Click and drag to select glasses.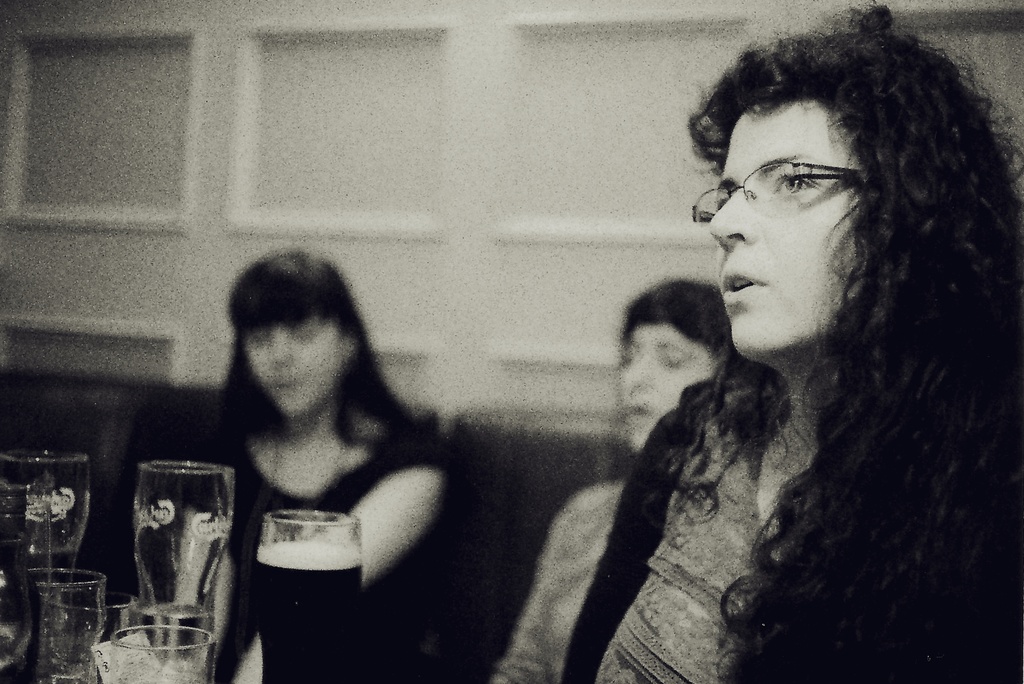
Selection: {"x1": 689, "y1": 157, "x2": 859, "y2": 226}.
